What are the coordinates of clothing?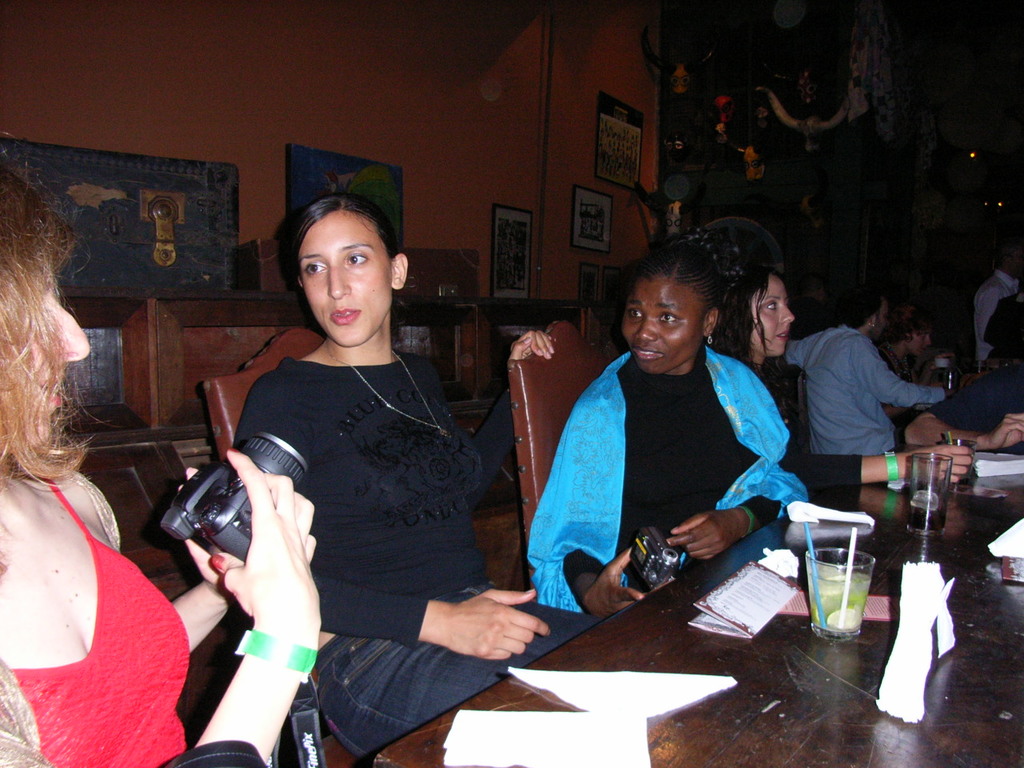
pyautogui.locateOnScreen(977, 298, 1021, 374).
